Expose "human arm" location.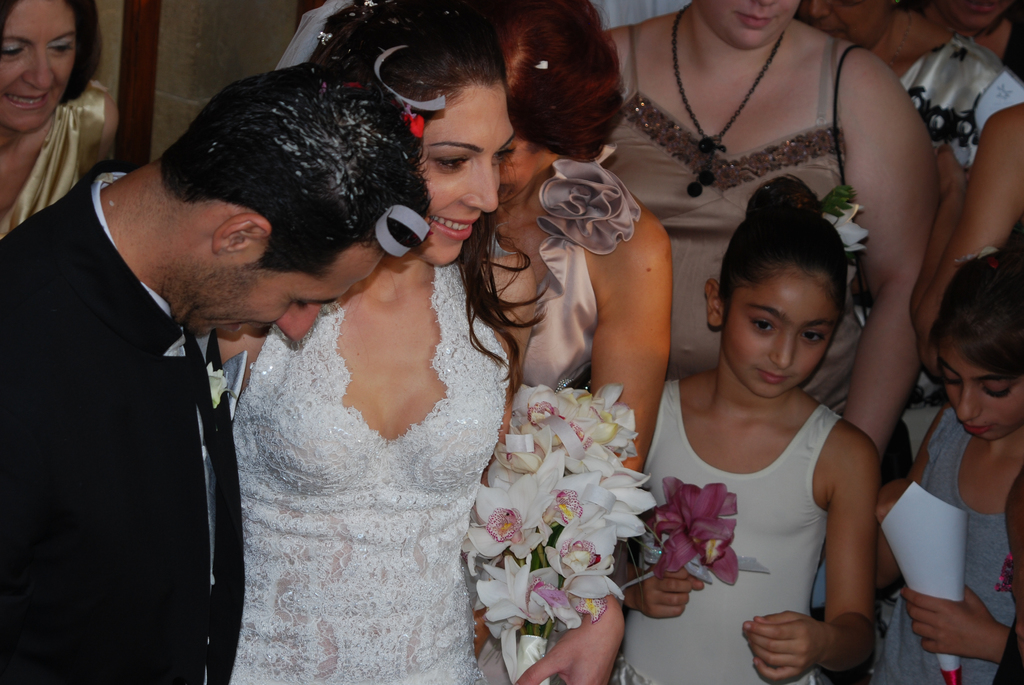
Exposed at locate(900, 585, 1023, 670).
